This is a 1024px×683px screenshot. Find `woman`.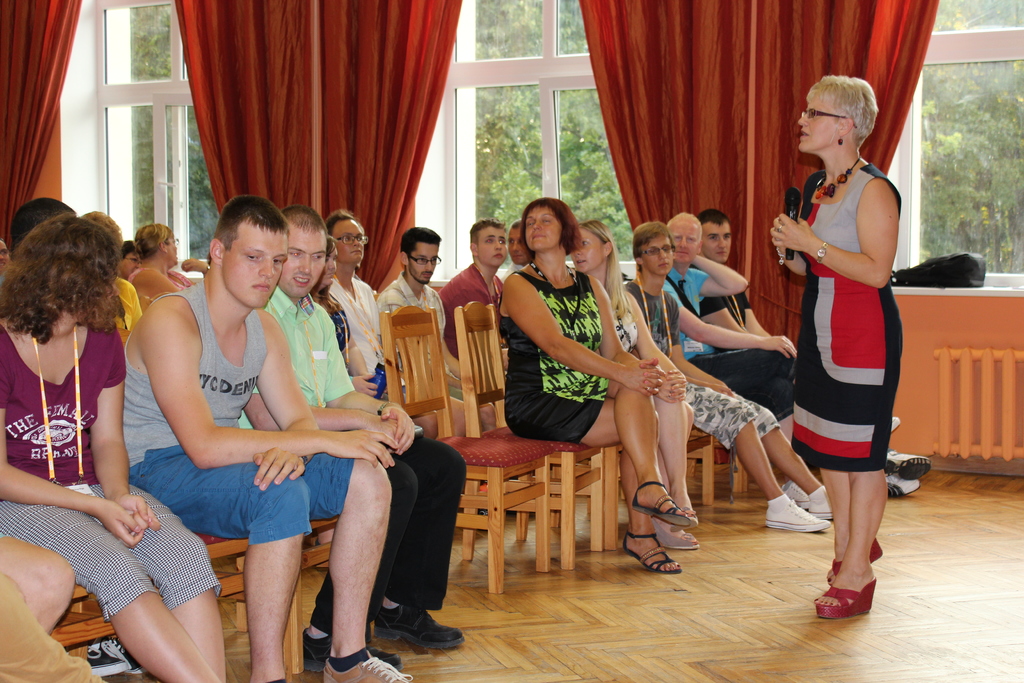
Bounding box: select_region(138, 219, 192, 299).
